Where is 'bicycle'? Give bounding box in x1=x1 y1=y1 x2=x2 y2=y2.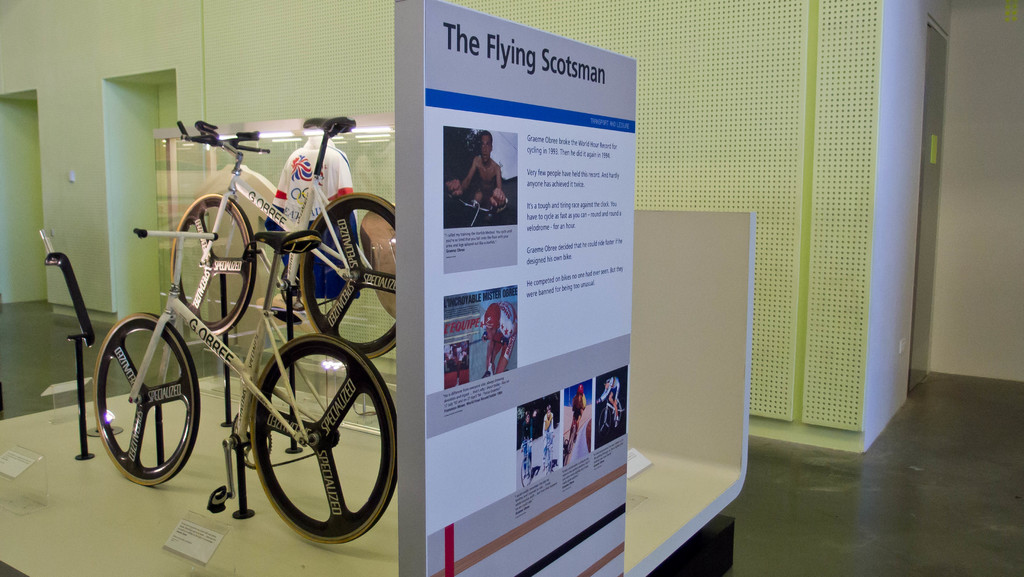
x1=595 y1=399 x2=626 y2=438.
